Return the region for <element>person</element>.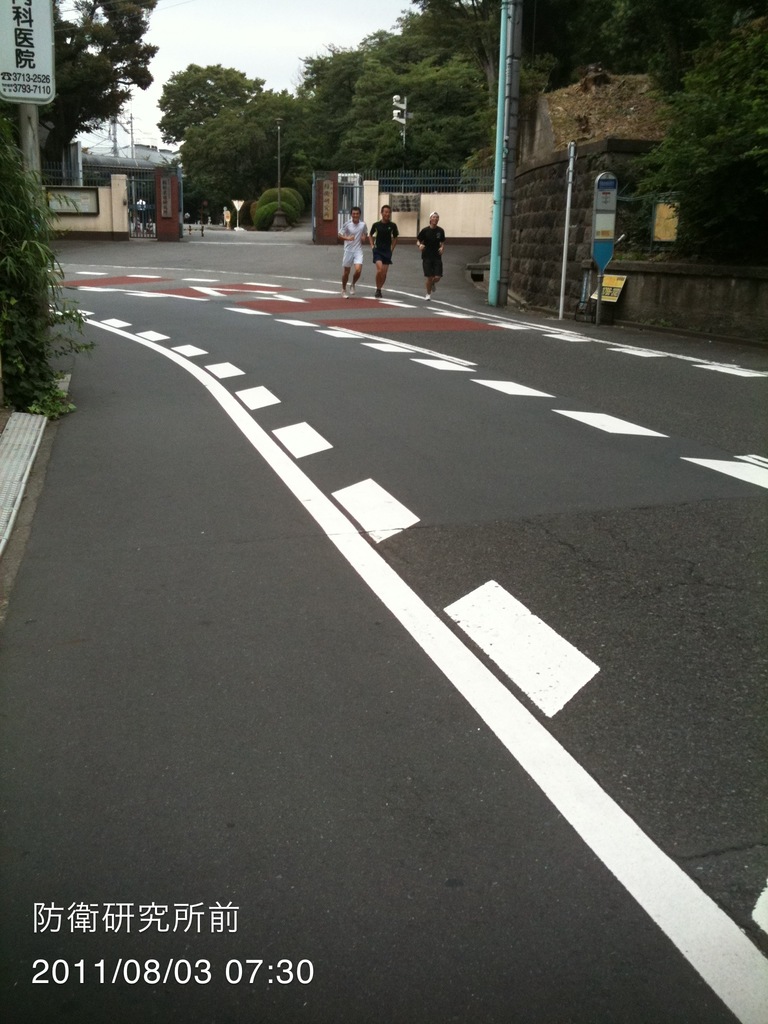
box(335, 204, 367, 299).
